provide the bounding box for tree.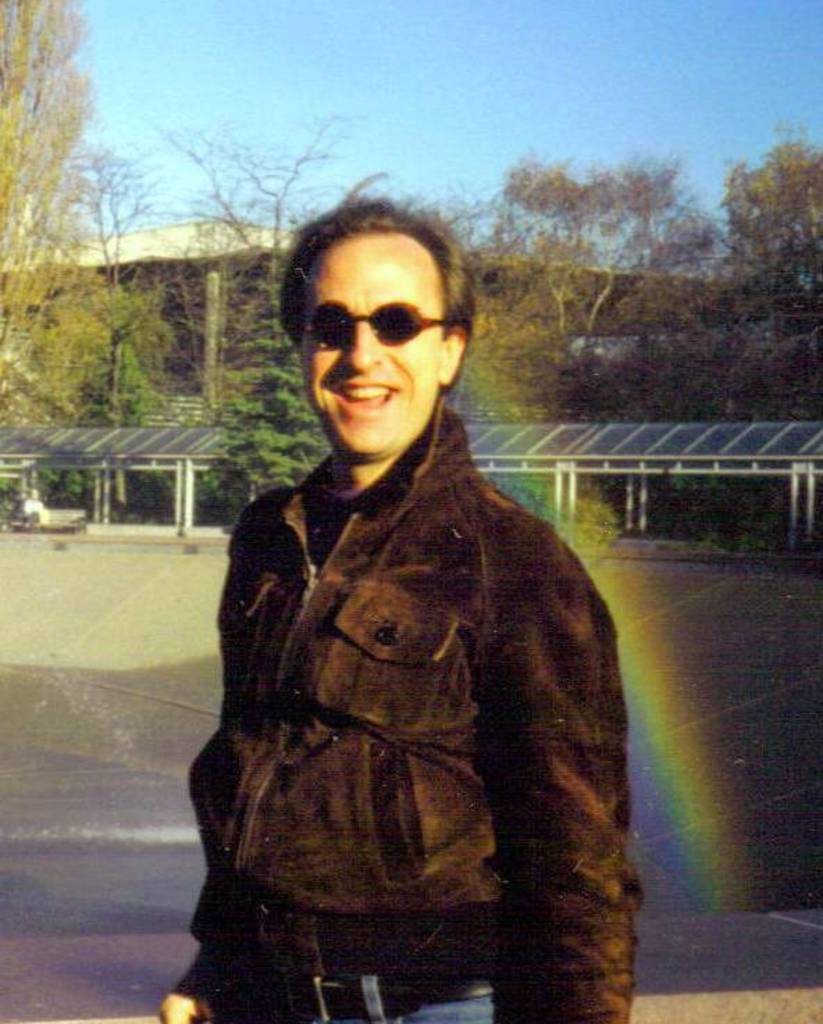
146:108:400:397.
